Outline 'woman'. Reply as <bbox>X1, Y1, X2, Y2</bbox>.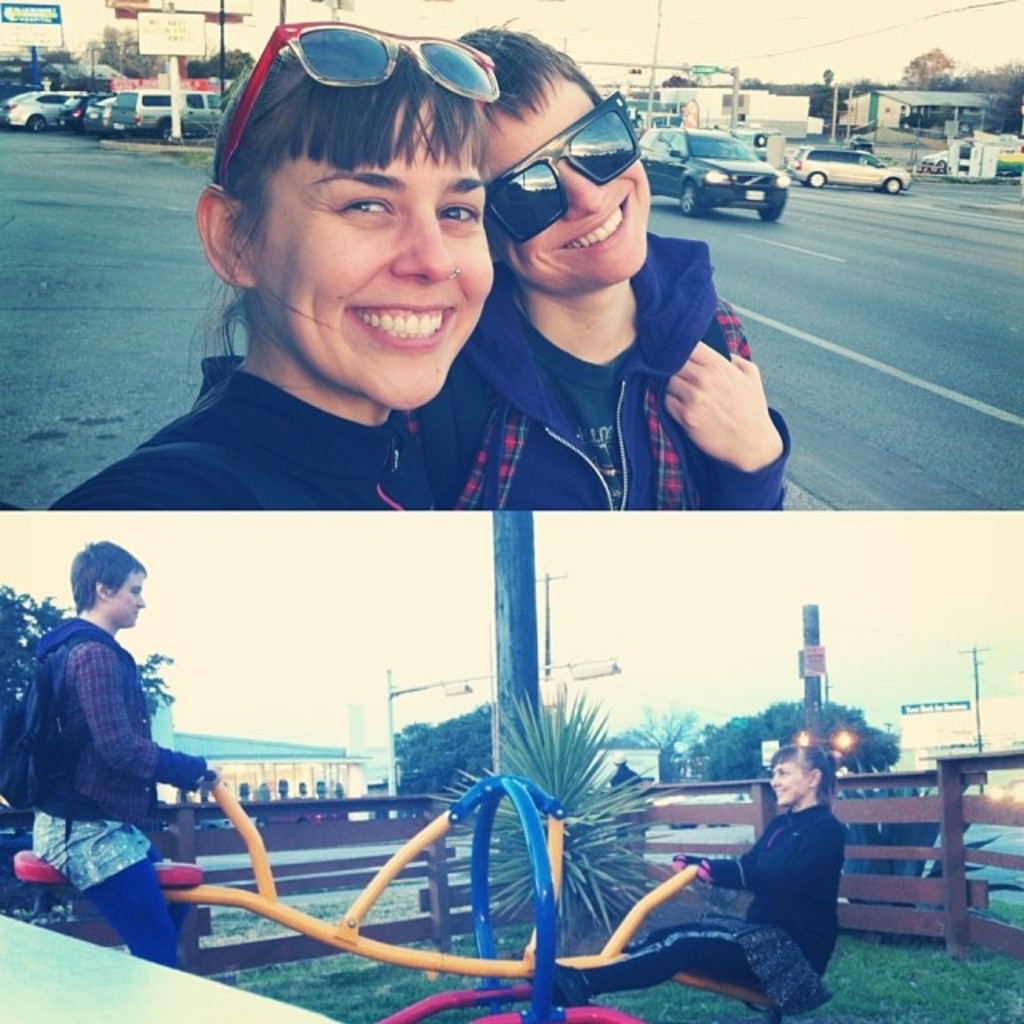
<bbox>53, 16, 522, 518</bbox>.
